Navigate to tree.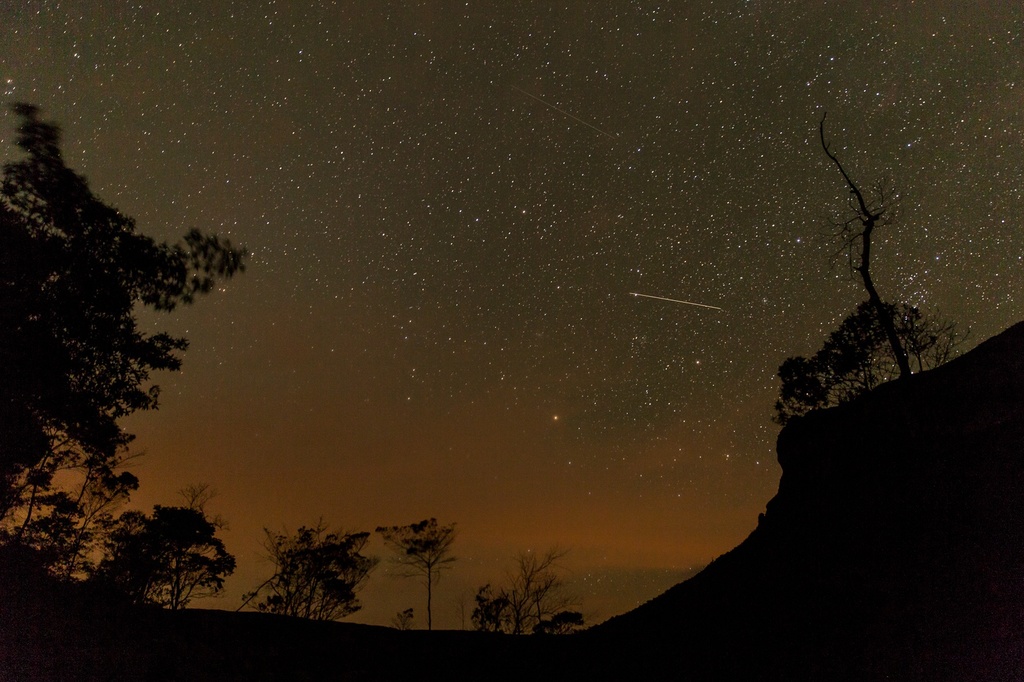
Navigation target: bbox(766, 299, 961, 430).
